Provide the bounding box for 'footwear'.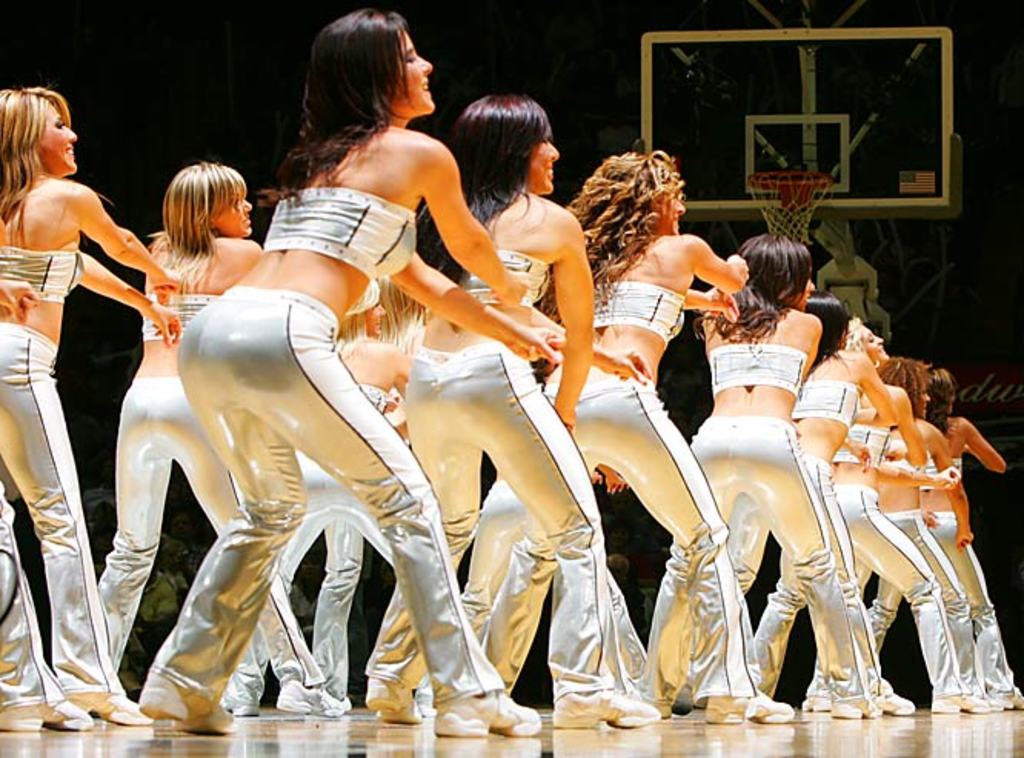
rect(435, 690, 540, 736).
